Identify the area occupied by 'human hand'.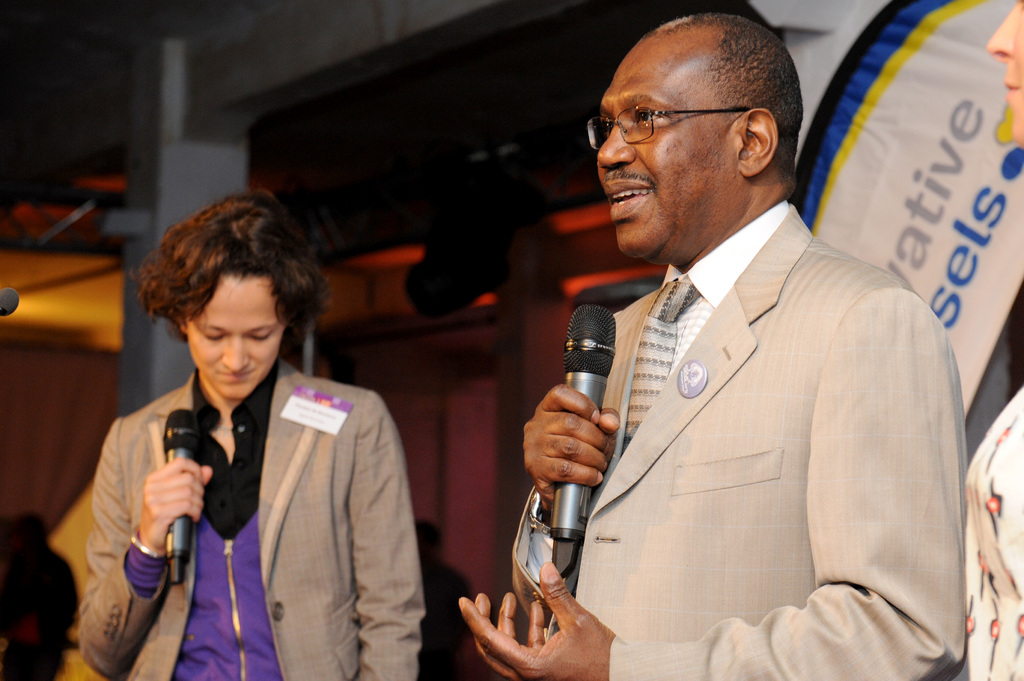
Area: <bbox>457, 559, 613, 680</bbox>.
